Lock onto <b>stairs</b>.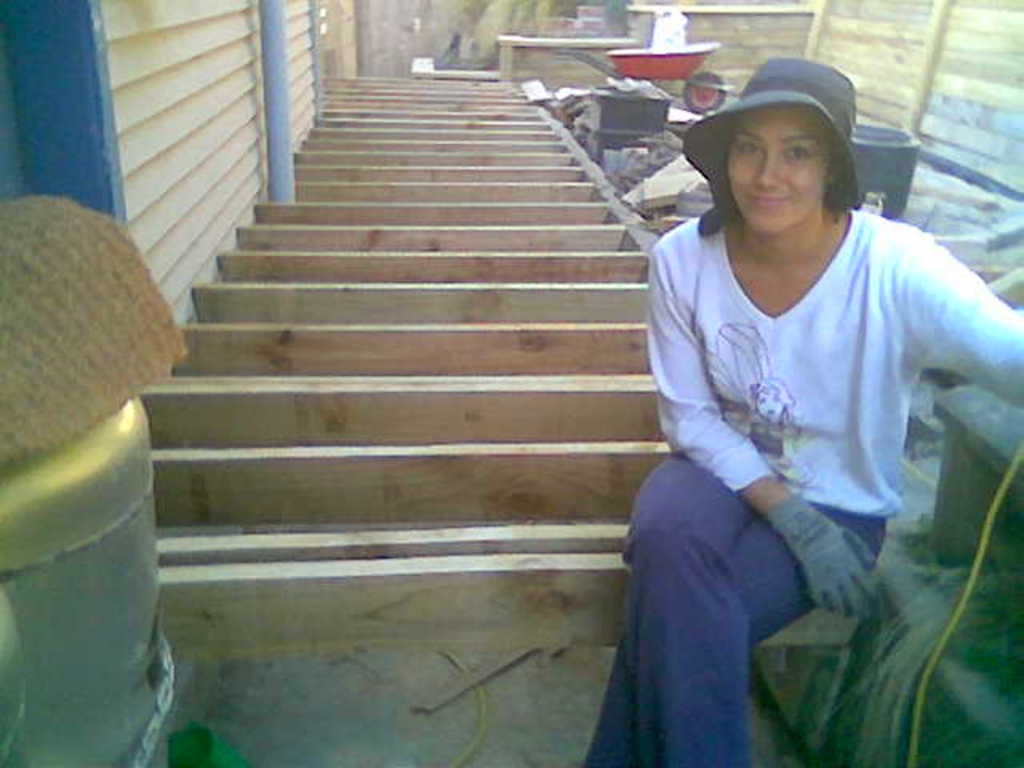
Locked: bbox=[154, 74, 659, 582].
